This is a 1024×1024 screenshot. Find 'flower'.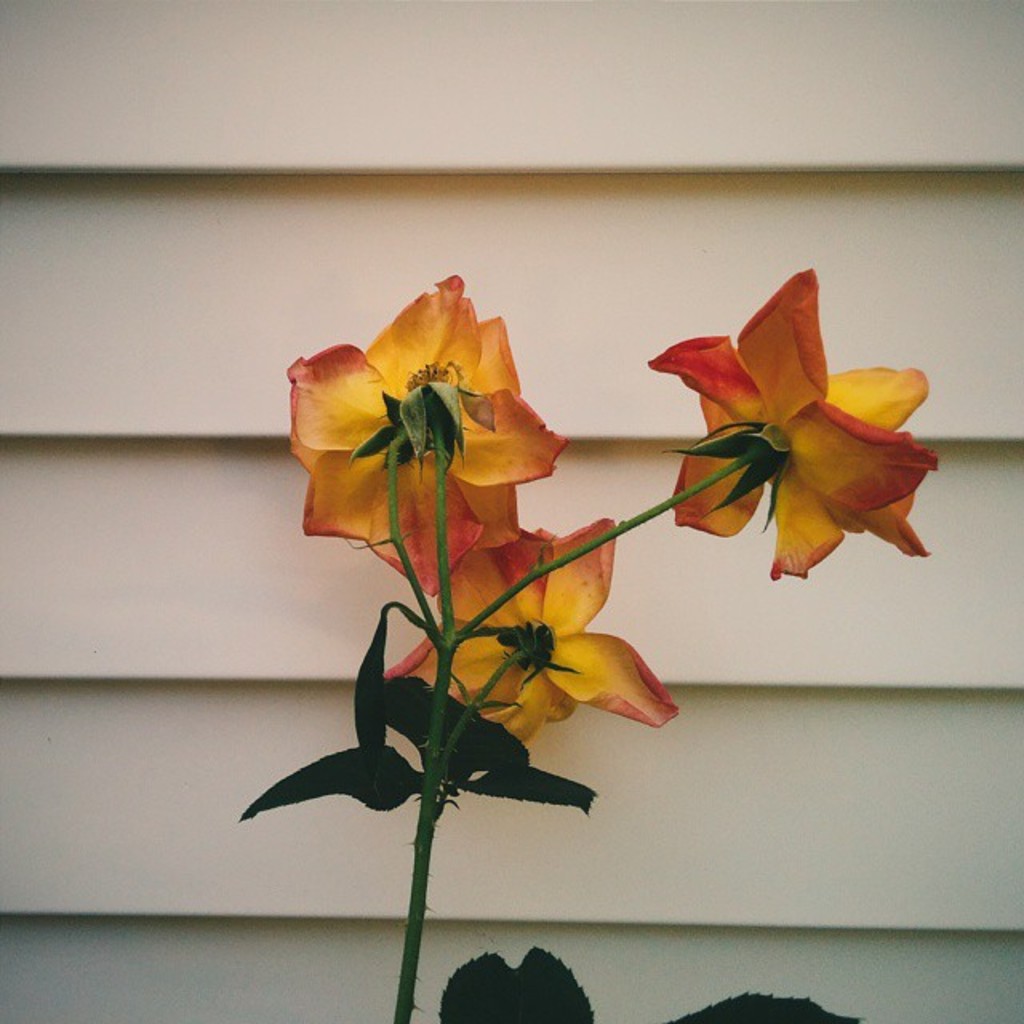
Bounding box: 384,507,699,747.
